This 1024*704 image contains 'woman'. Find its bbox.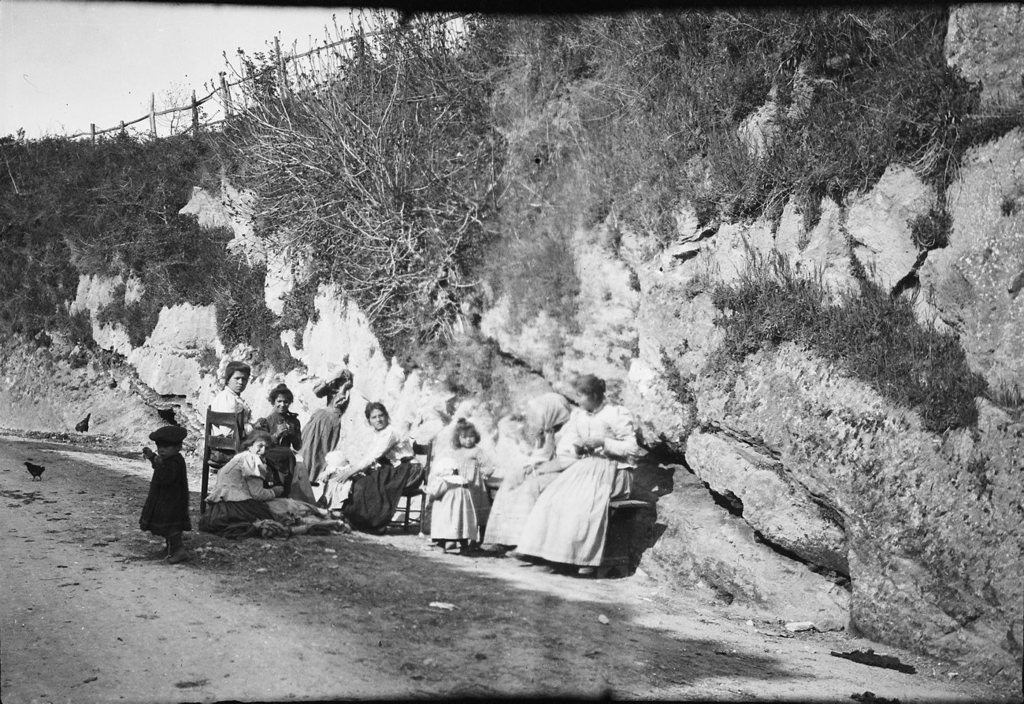
region(255, 387, 319, 497).
